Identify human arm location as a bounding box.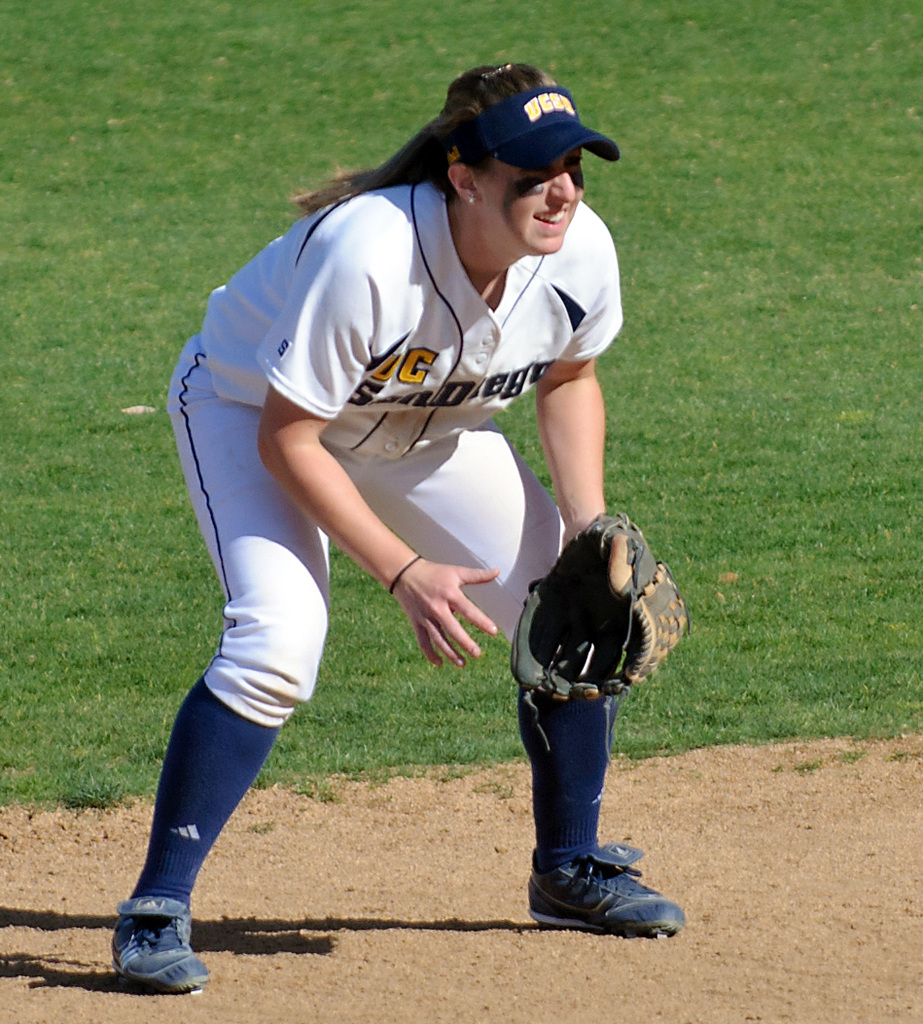
(268, 228, 508, 663).
